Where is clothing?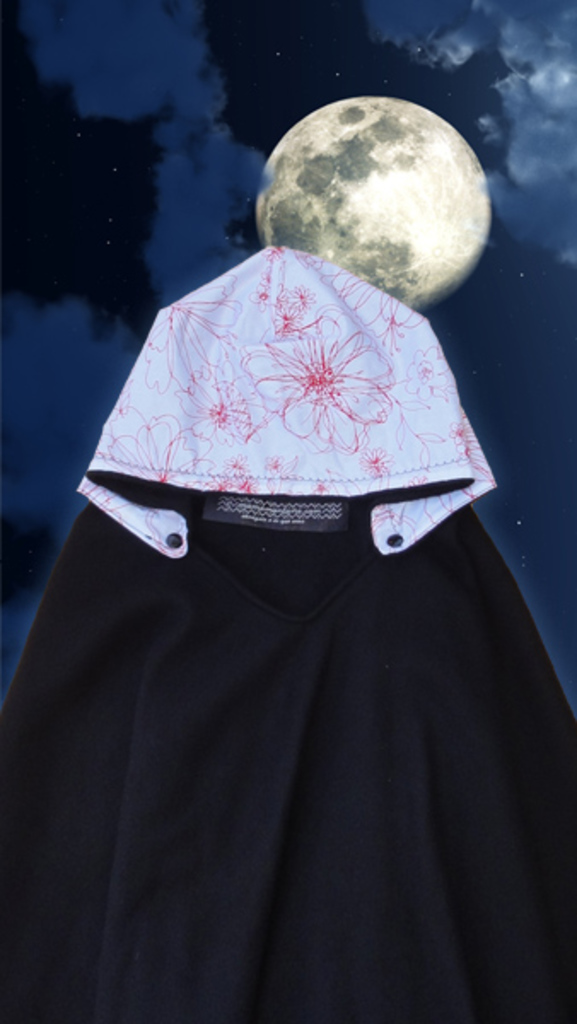
Rect(41, 164, 562, 998).
